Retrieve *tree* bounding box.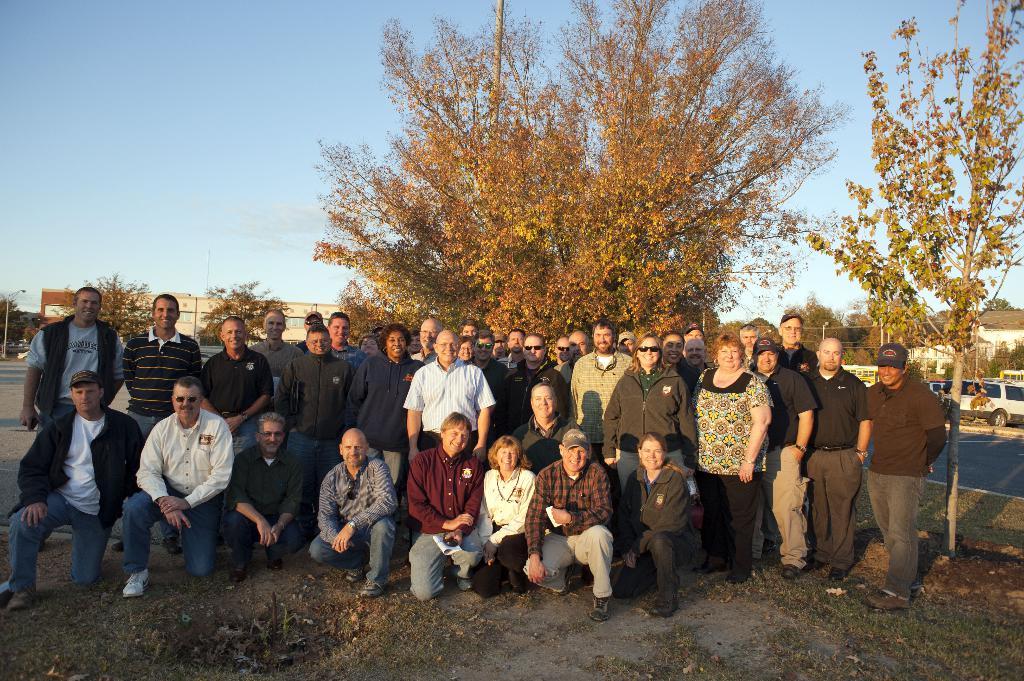
Bounding box: [left=777, top=288, right=856, bottom=359].
